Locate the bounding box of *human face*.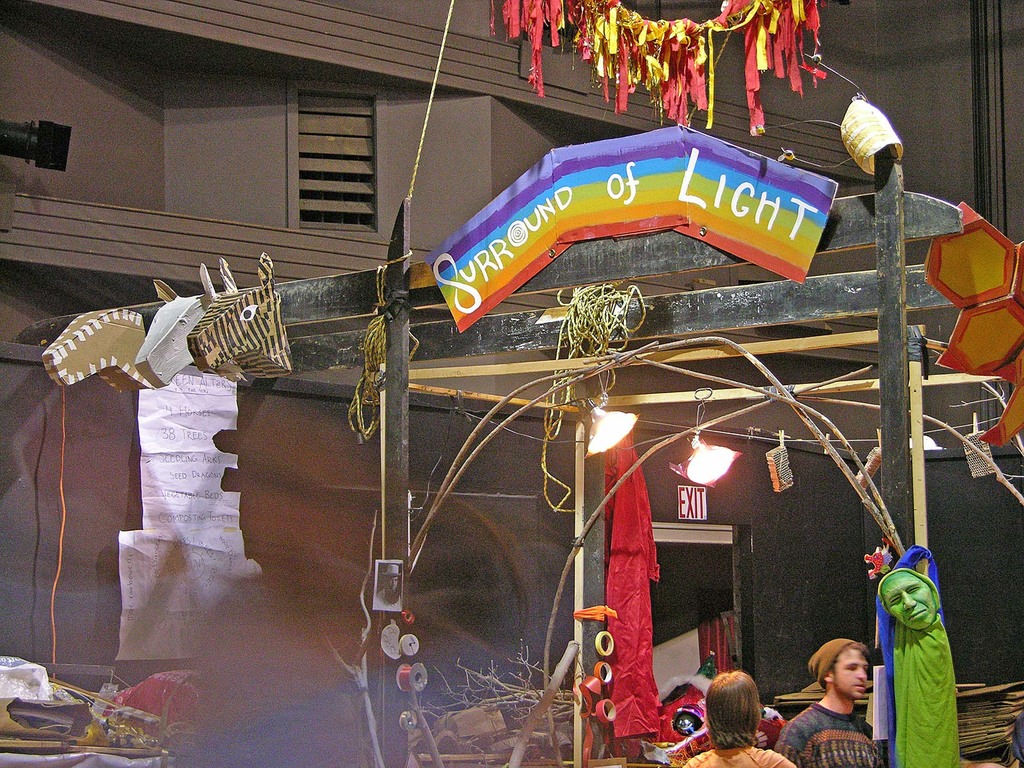
Bounding box: rect(882, 569, 948, 634).
